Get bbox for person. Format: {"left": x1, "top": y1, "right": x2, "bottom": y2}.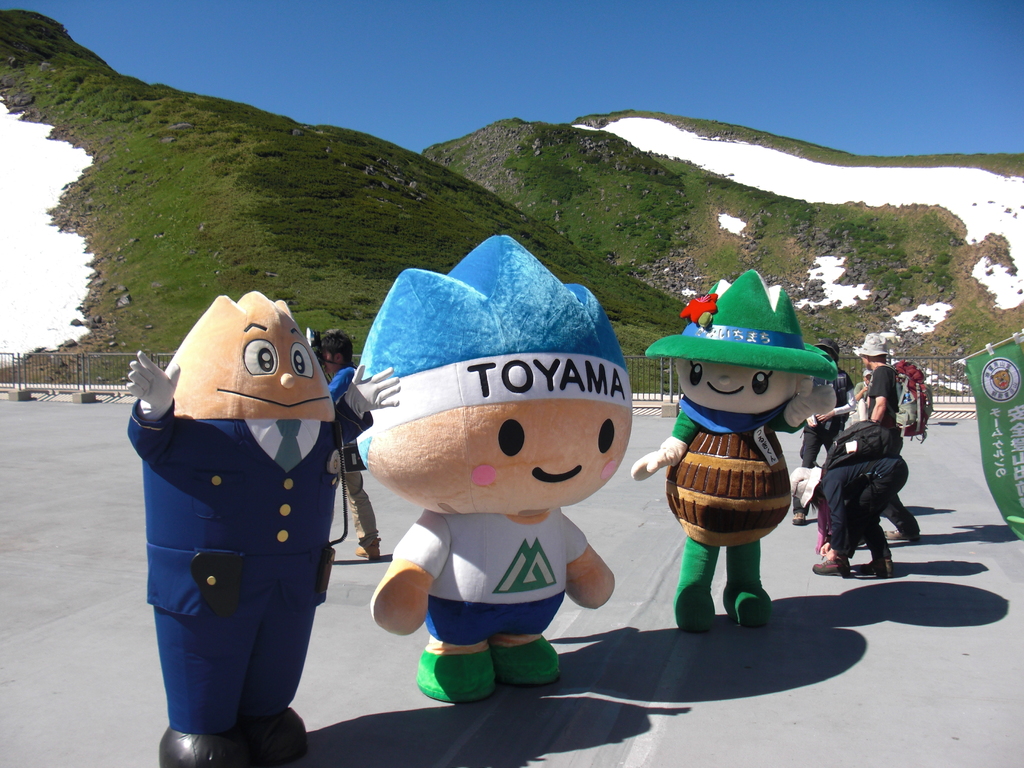
{"left": 856, "top": 337, "right": 906, "bottom": 424}.
